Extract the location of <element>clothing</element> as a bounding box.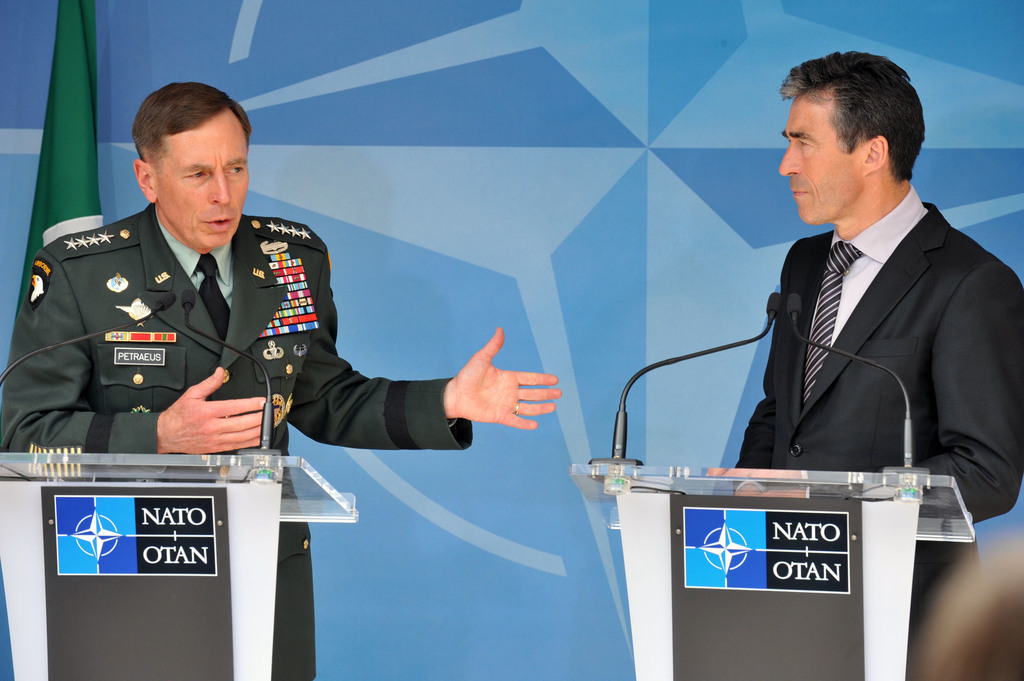
[left=719, top=140, right=995, bottom=529].
